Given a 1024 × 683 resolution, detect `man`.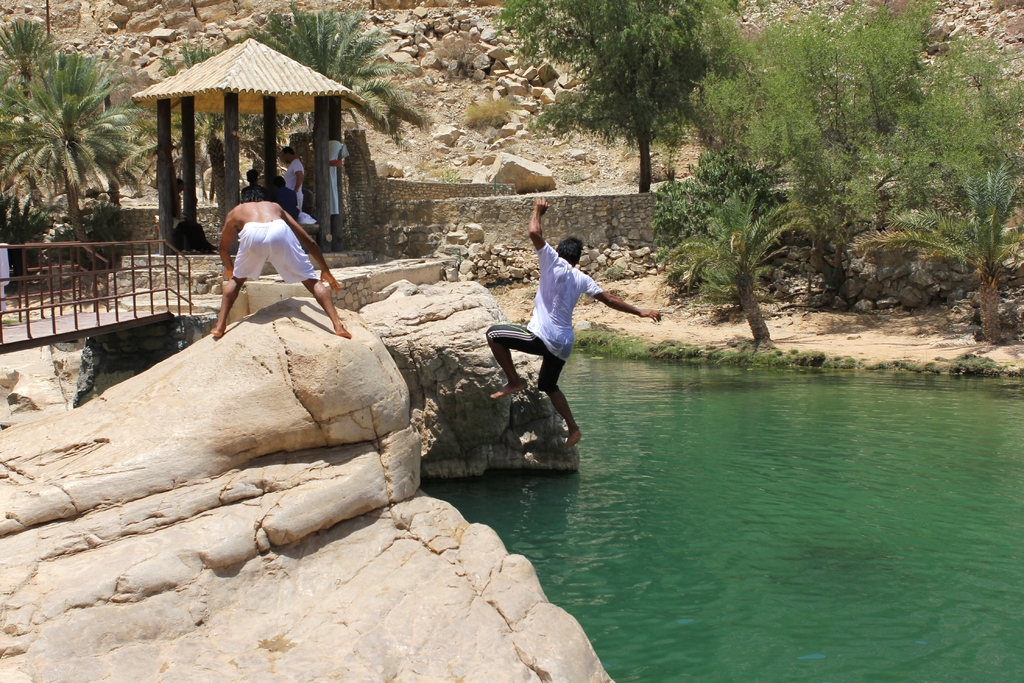
{"x1": 277, "y1": 140, "x2": 307, "y2": 215}.
